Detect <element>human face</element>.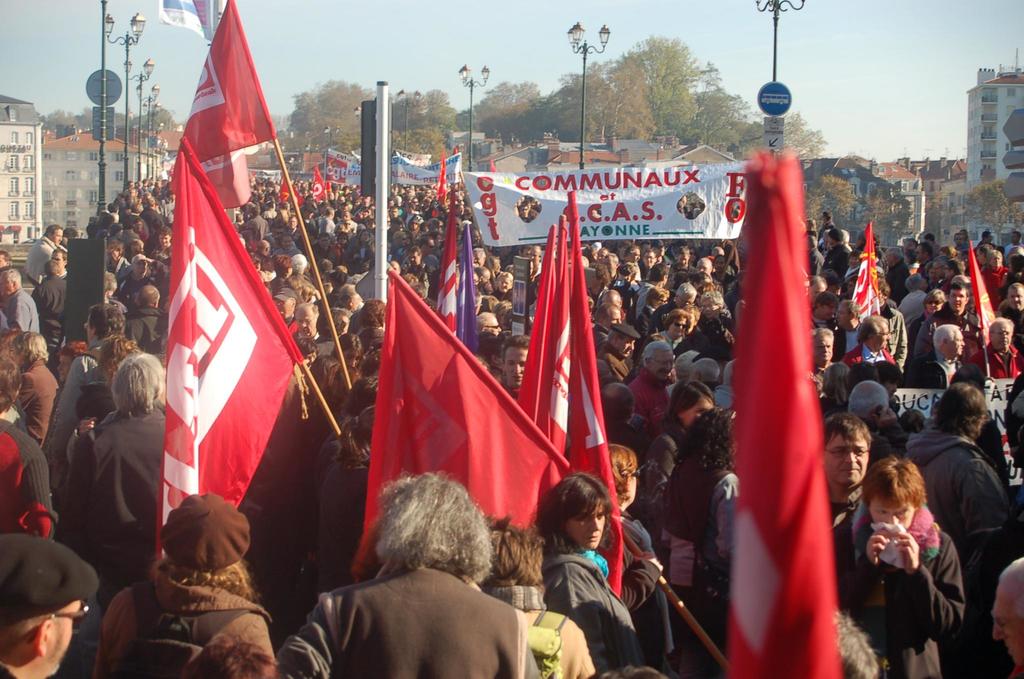
Detected at select_region(472, 229, 479, 243).
